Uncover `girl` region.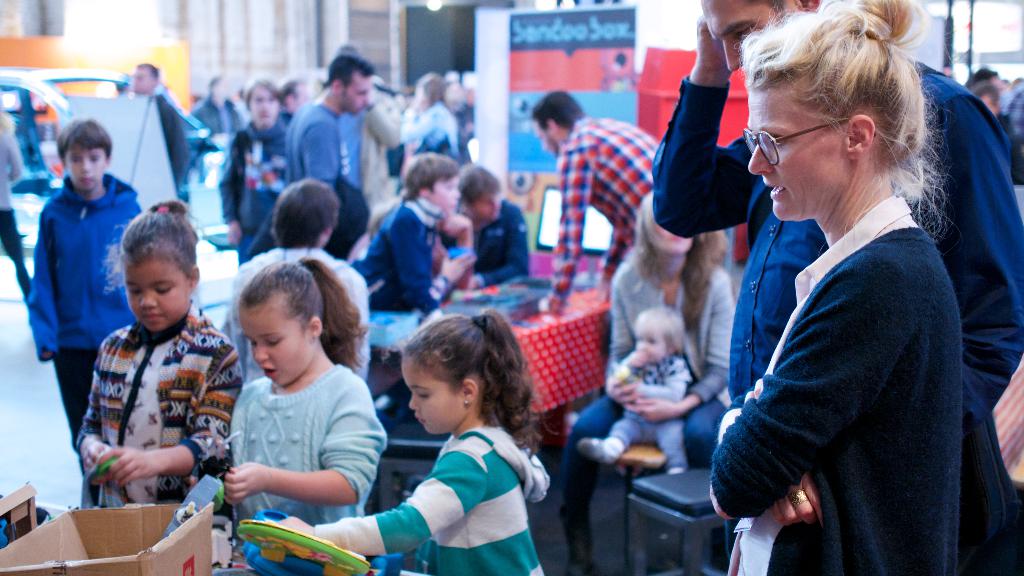
Uncovered: bbox=(267, 309, 547, 575).
